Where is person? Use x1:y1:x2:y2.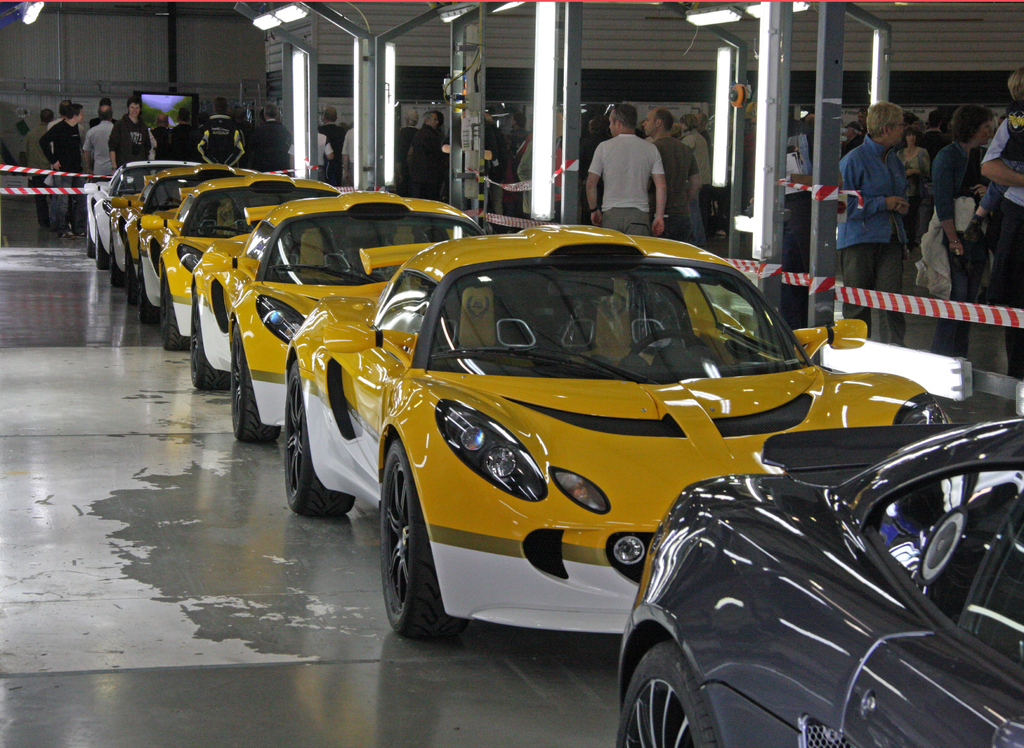
840:107:872:167.
